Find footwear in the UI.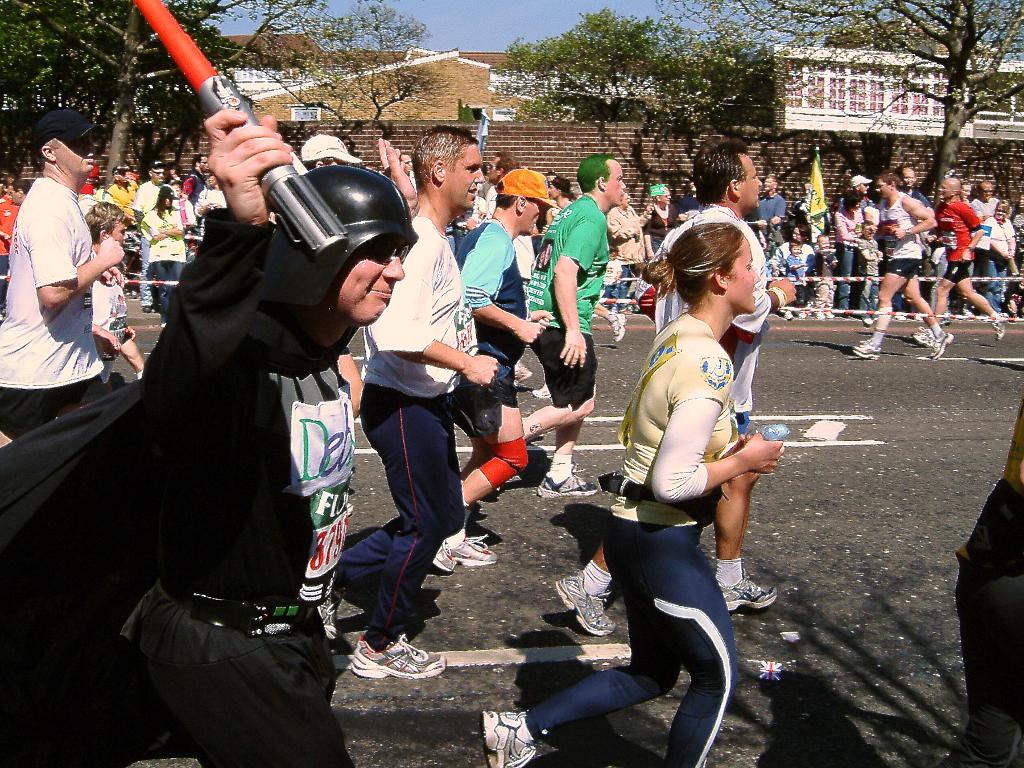
UI element at x1=806, y1=305, x2=814, y2=315.
